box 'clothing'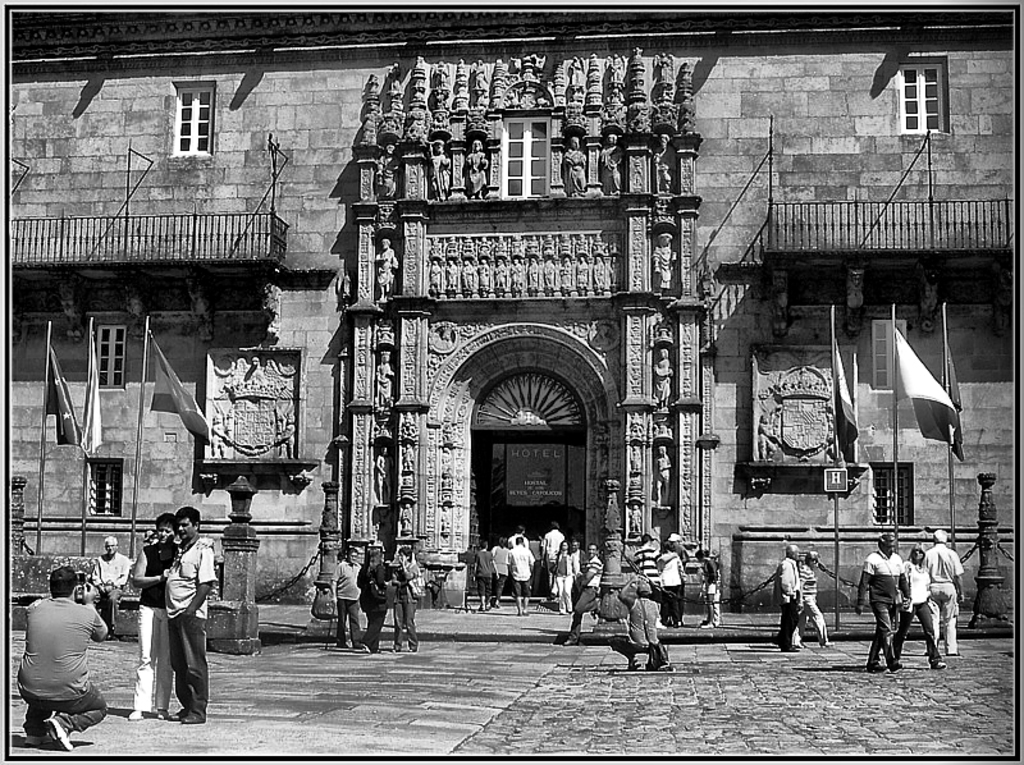
564,555,605,638
